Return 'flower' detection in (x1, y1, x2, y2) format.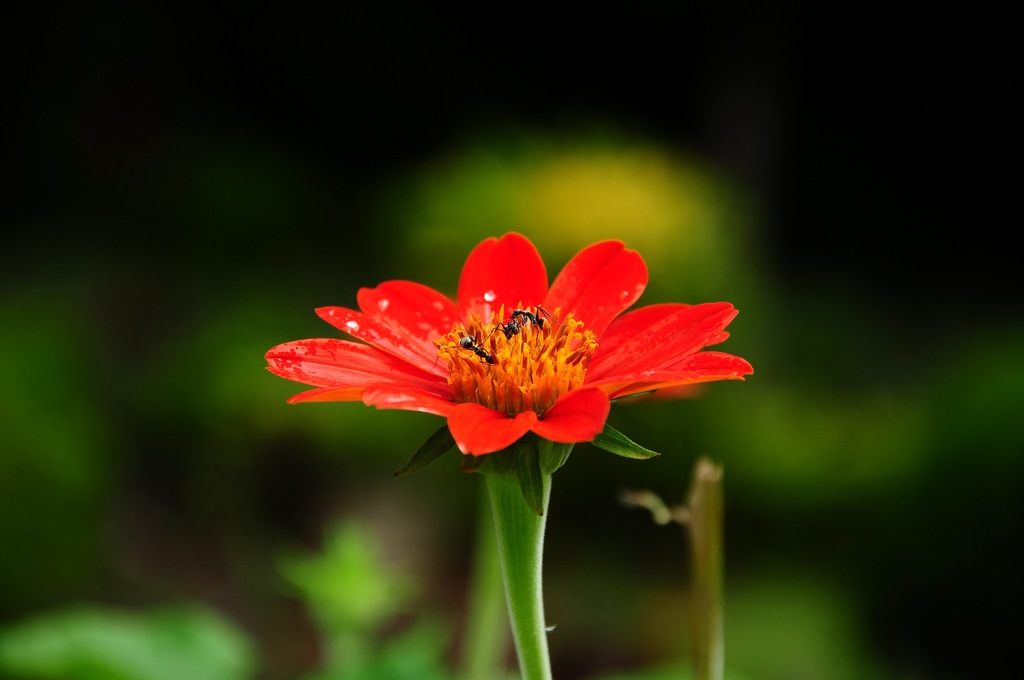
(259, 225, 756, 476).
